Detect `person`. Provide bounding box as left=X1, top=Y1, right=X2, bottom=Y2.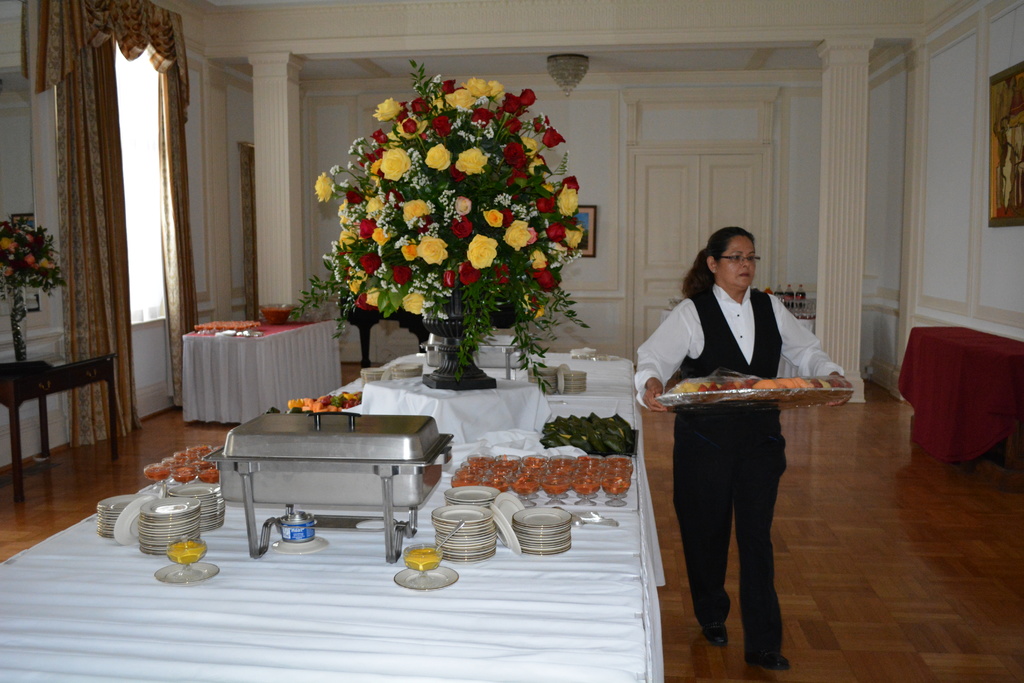
left=655, top=204, right=832, bottom=652.
